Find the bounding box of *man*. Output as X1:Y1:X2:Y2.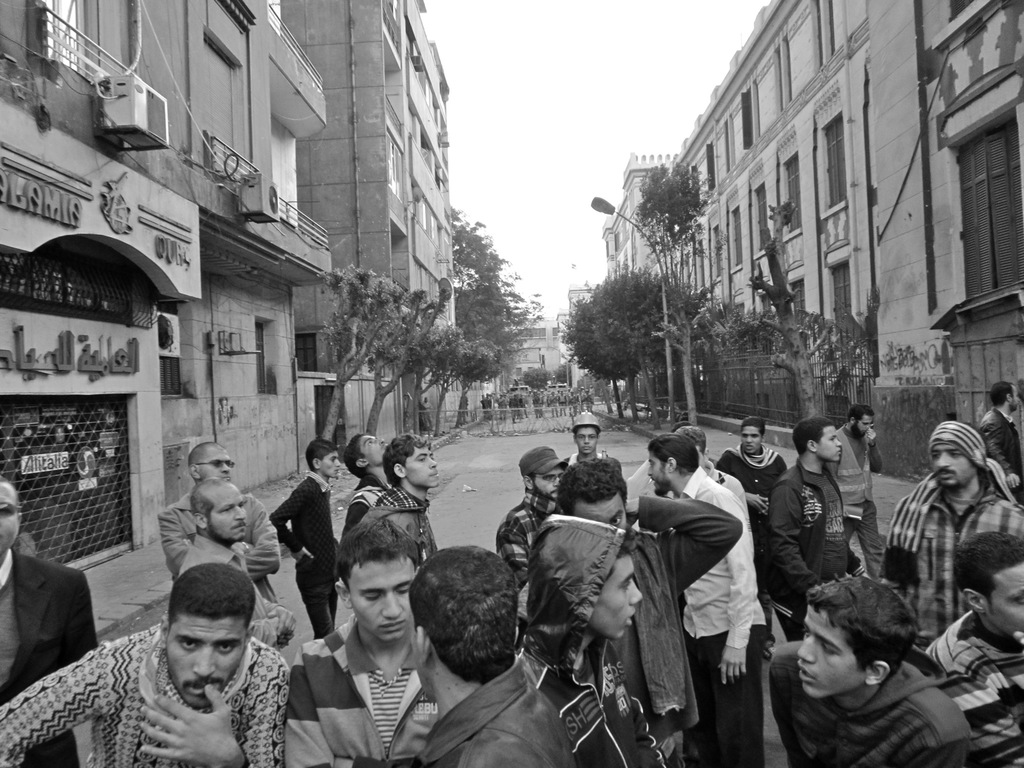
878:419:1023:664.
